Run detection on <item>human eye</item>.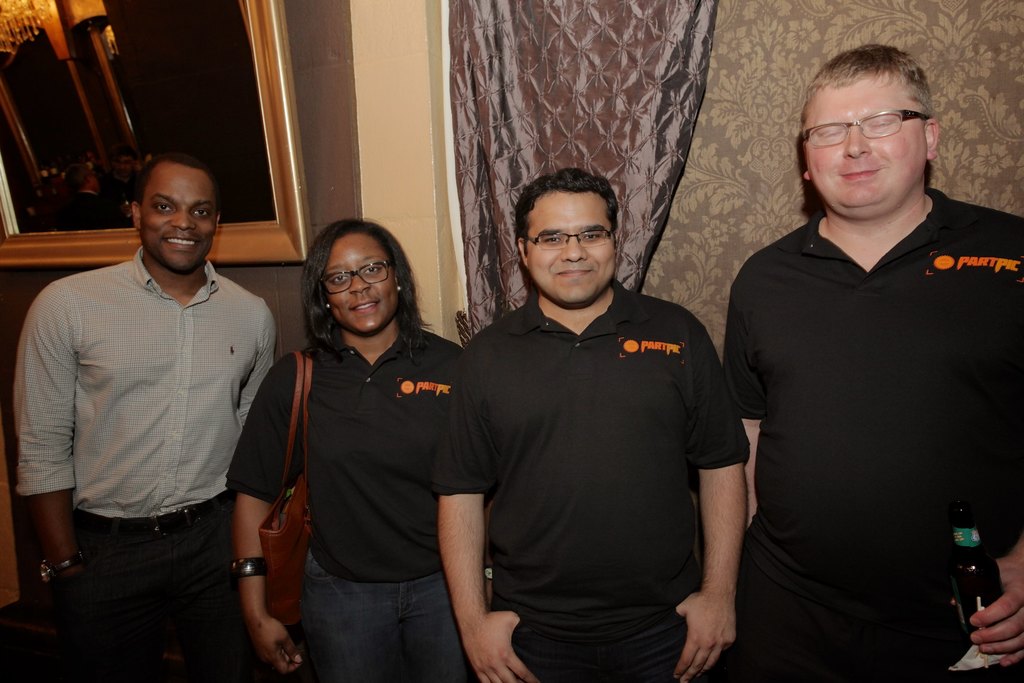
Result: {"left": 328, "top": 272, "right": 350, "bottom": 283}.
